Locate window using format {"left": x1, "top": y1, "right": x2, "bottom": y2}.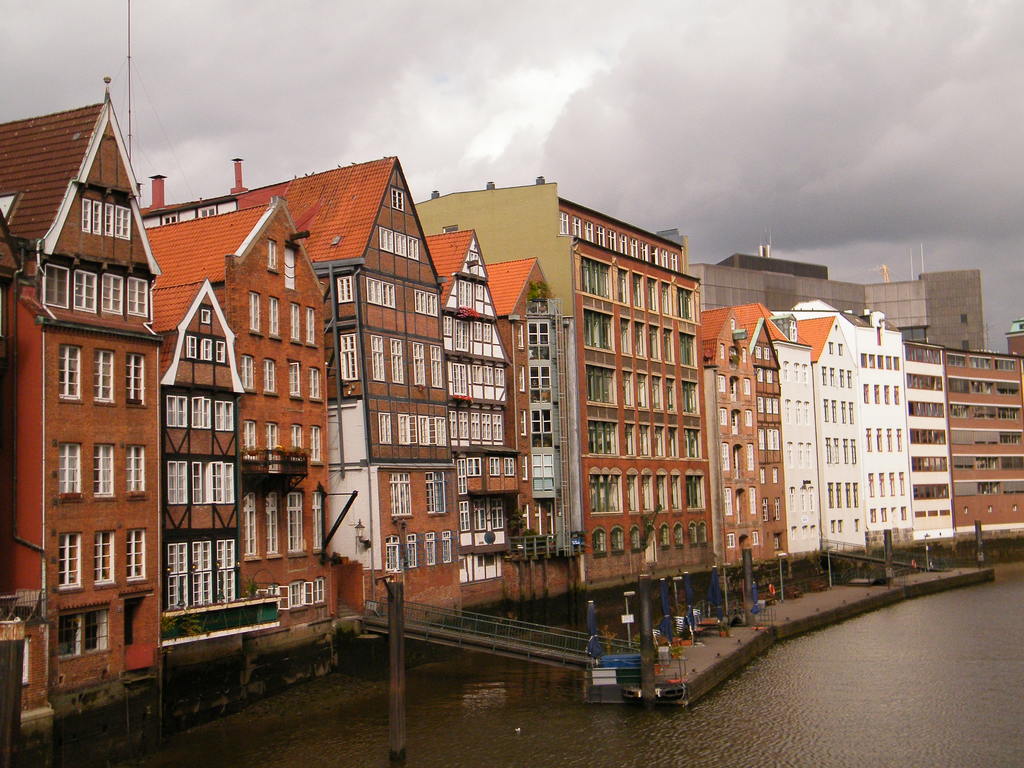
{"left": 372, "top": 413, "right": 394, "bottom": 450}.
